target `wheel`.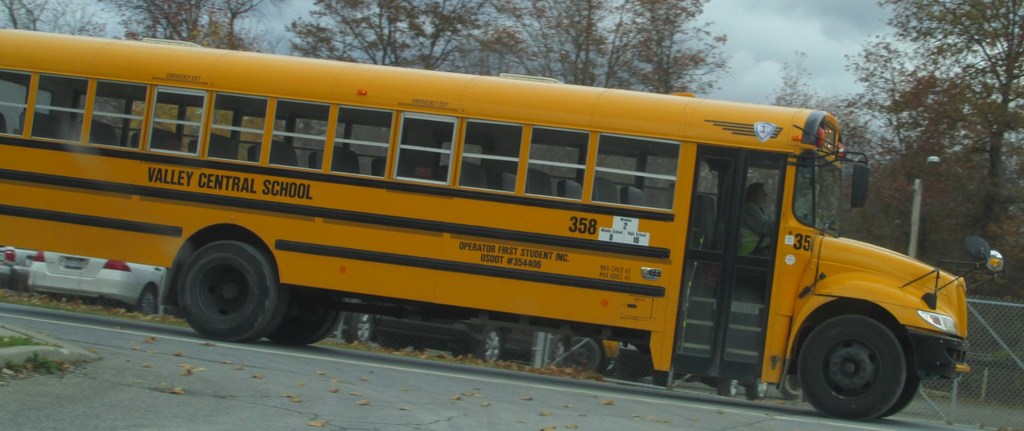
Target region: 479 326 501 364.
